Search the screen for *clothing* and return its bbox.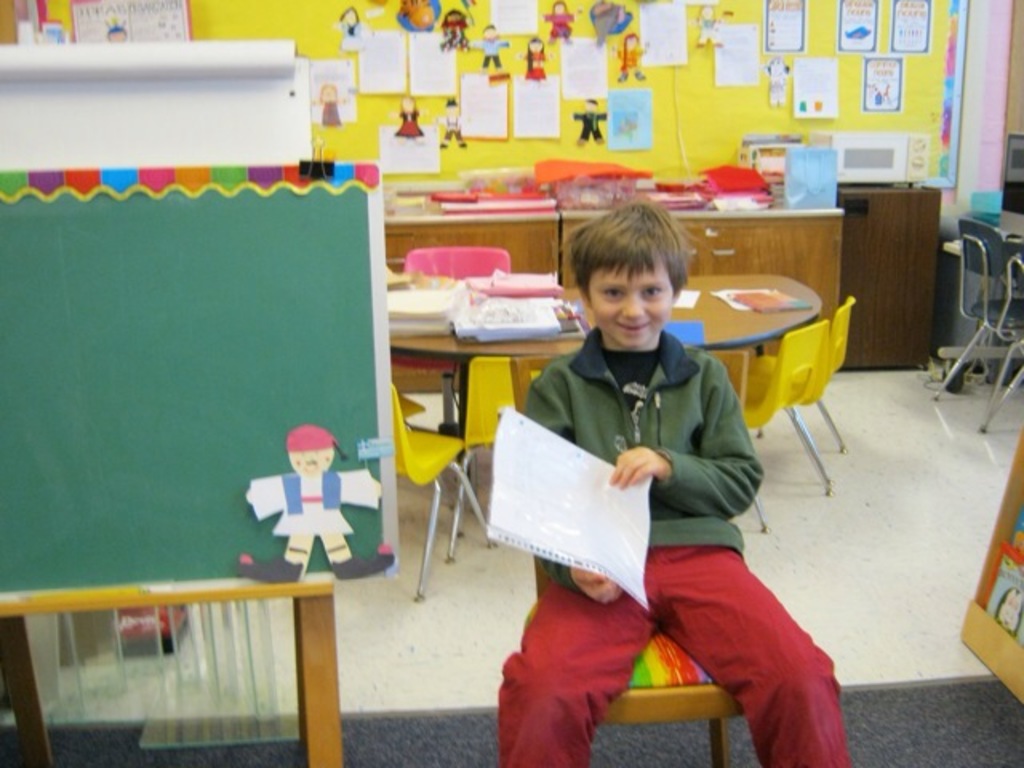
Found: x1=237, y1=474, x2=374, y2=562.
